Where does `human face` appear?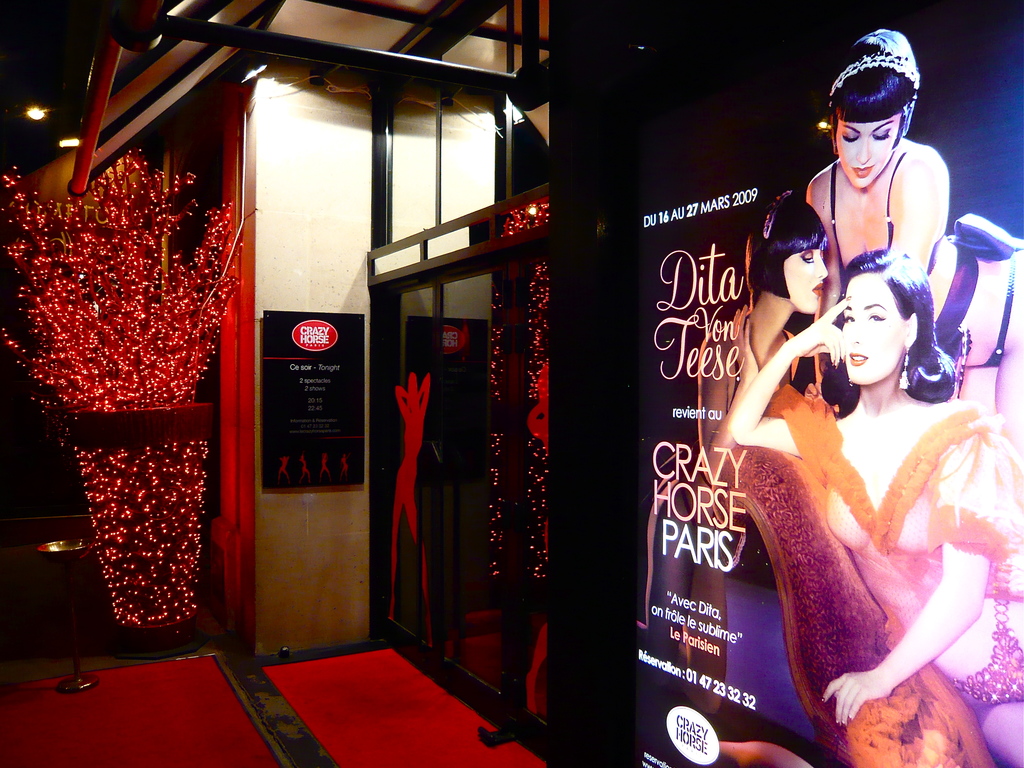
Appears at x1=836, y1=277, x2=905, y2=388.
